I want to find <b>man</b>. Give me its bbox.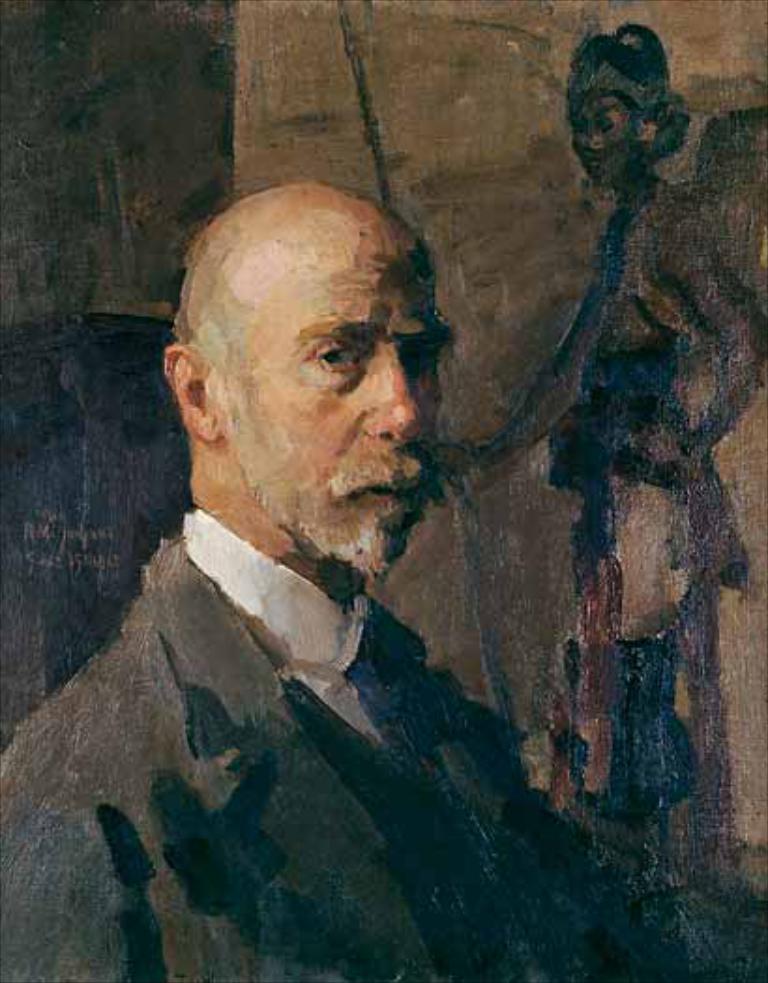
[x1=28, y1=139, x2=620, y2=959].
